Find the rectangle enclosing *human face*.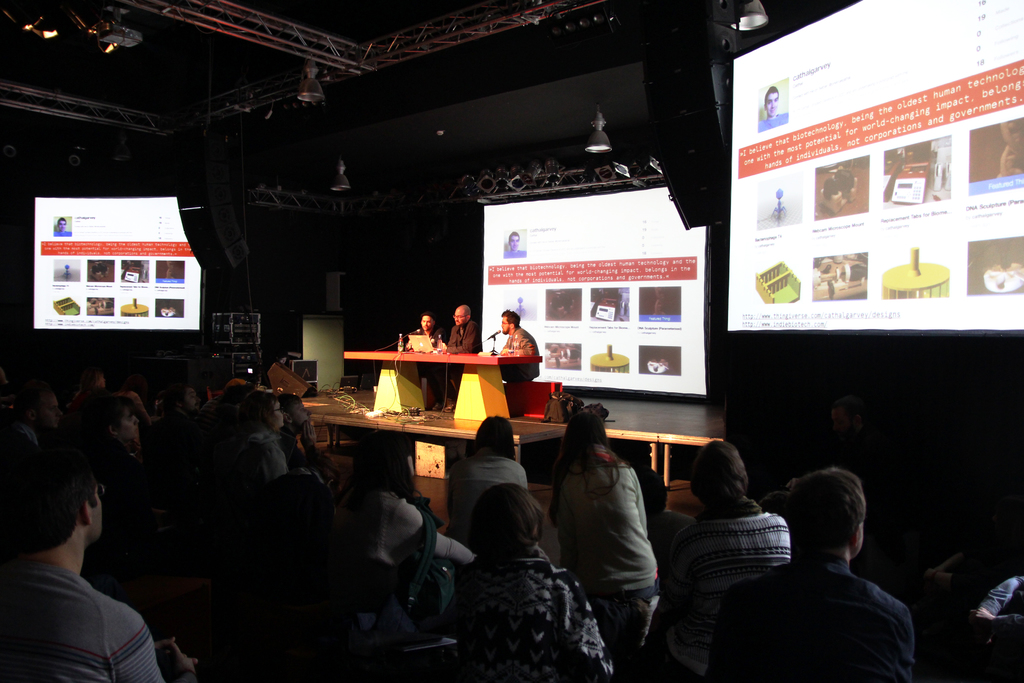
(x1=508, y1=236, x2=520, y2=252).
